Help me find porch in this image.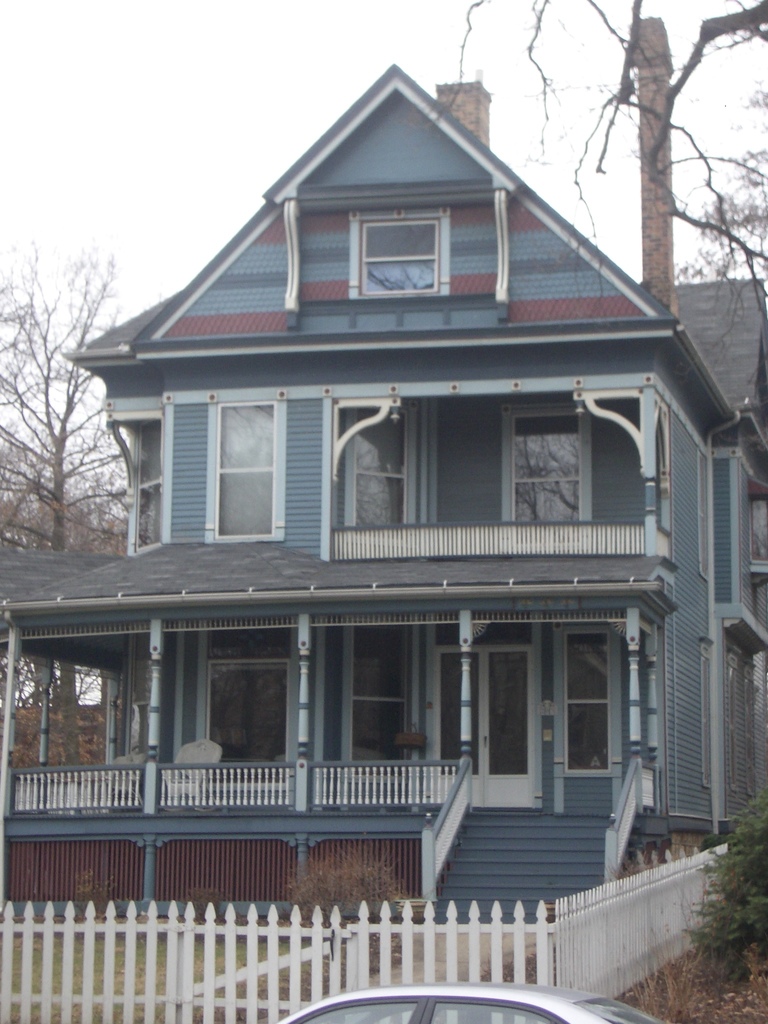
Found it: bbox=(11, 749, 648, 813).
